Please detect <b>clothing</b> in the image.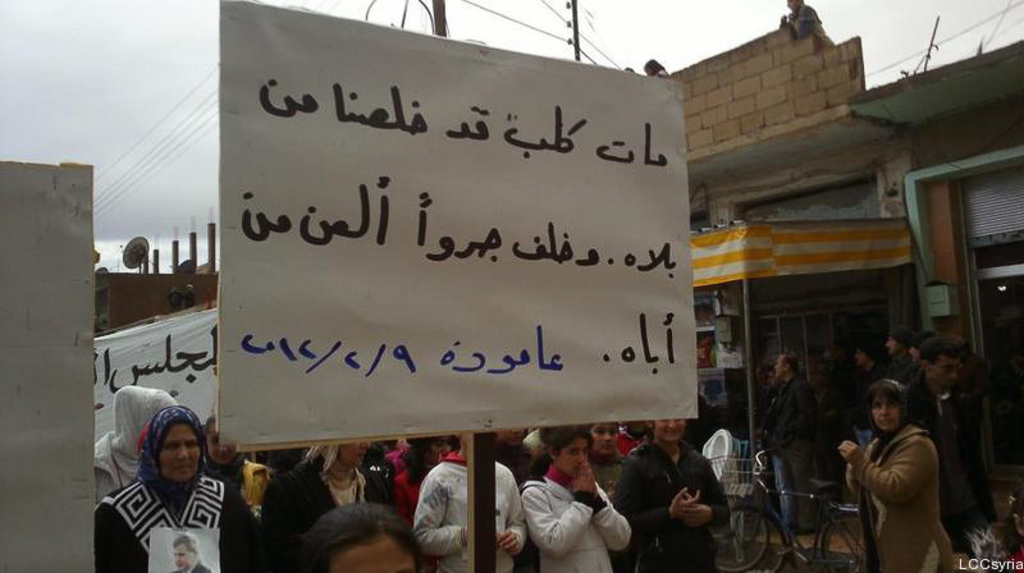
Rect(262, 460, 387, 558).
